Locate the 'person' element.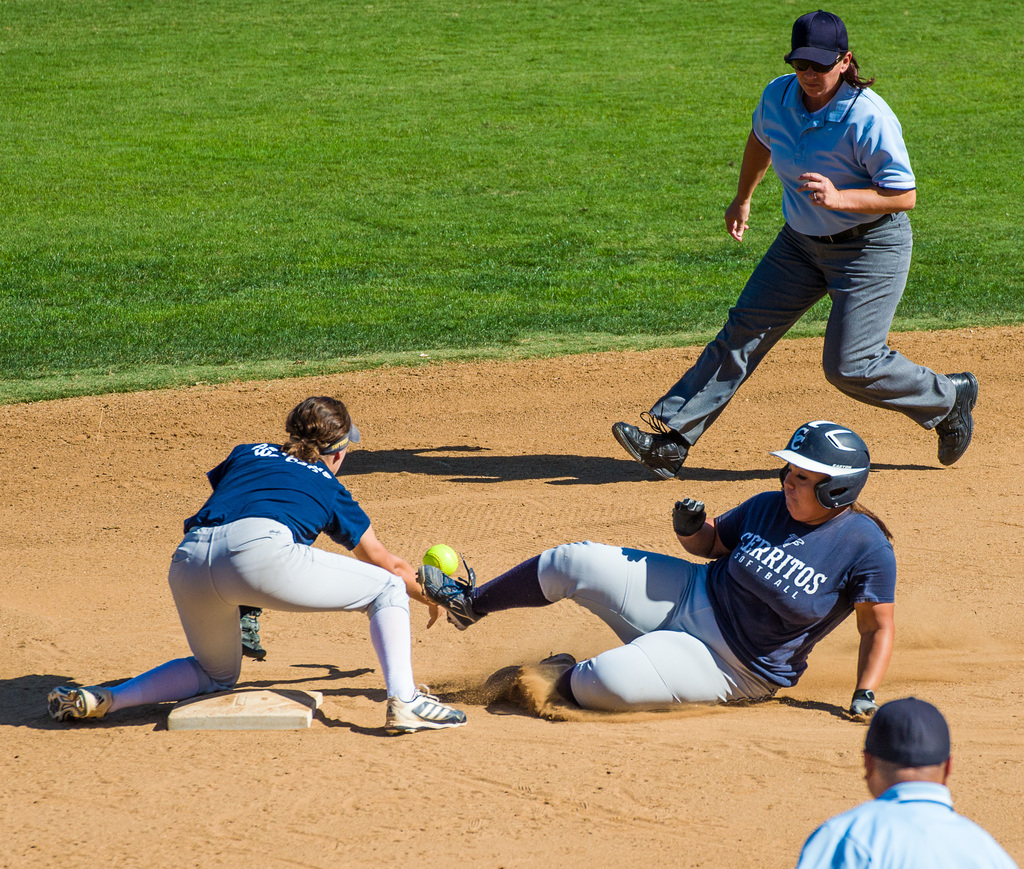
Element bbox: [607, 6, 980, 485].
